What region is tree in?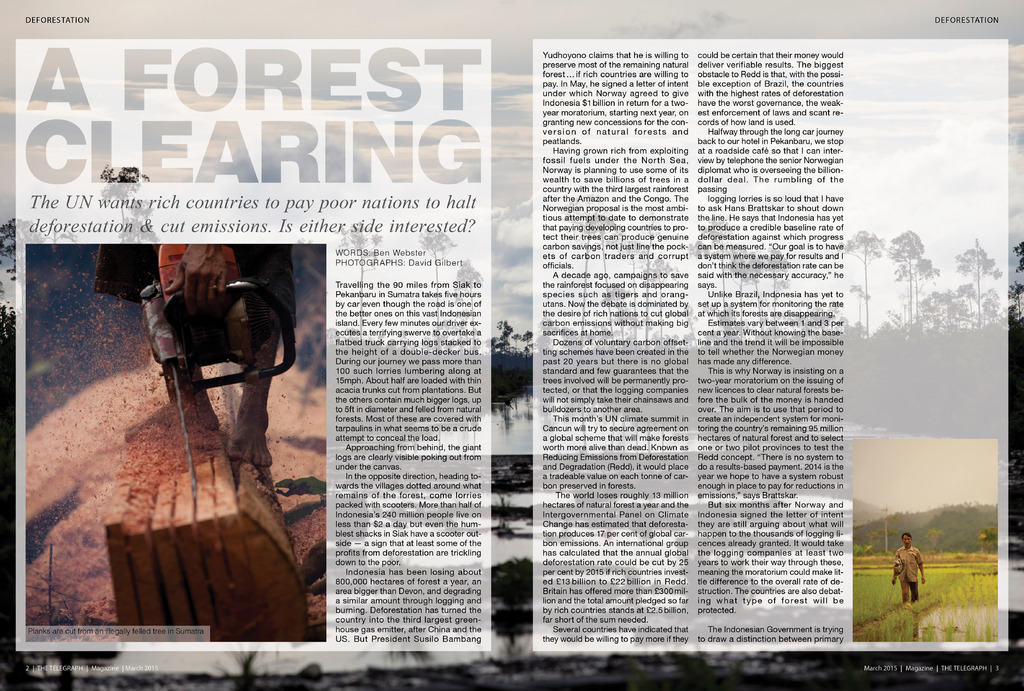
crop(849, 228, 892, 336).
